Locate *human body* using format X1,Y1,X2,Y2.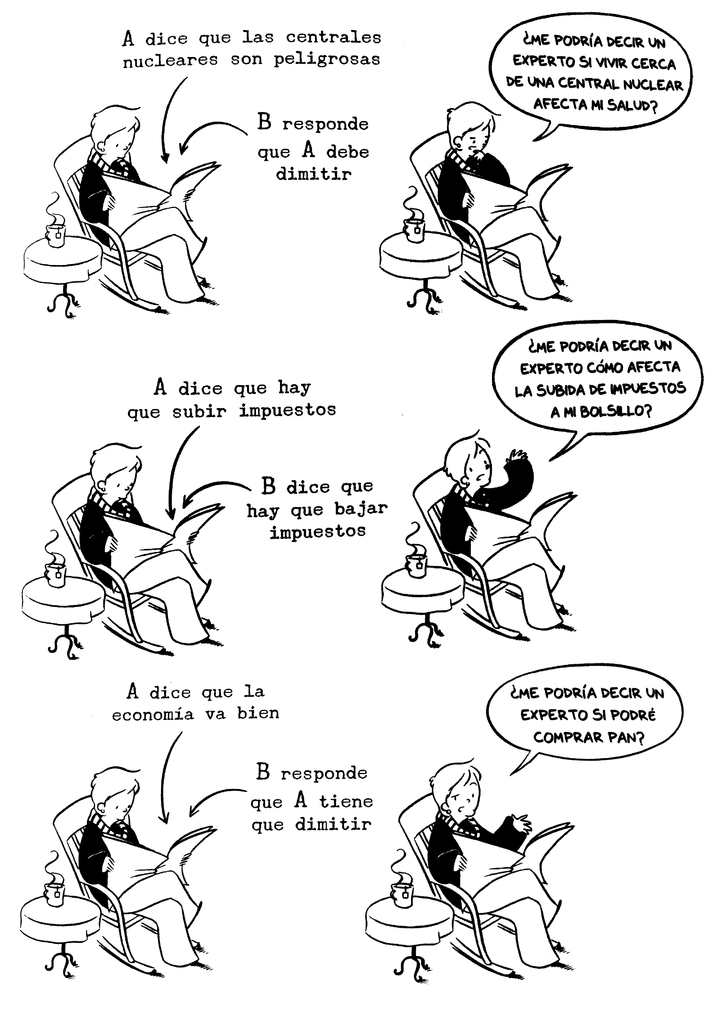
80,806,202,970.
